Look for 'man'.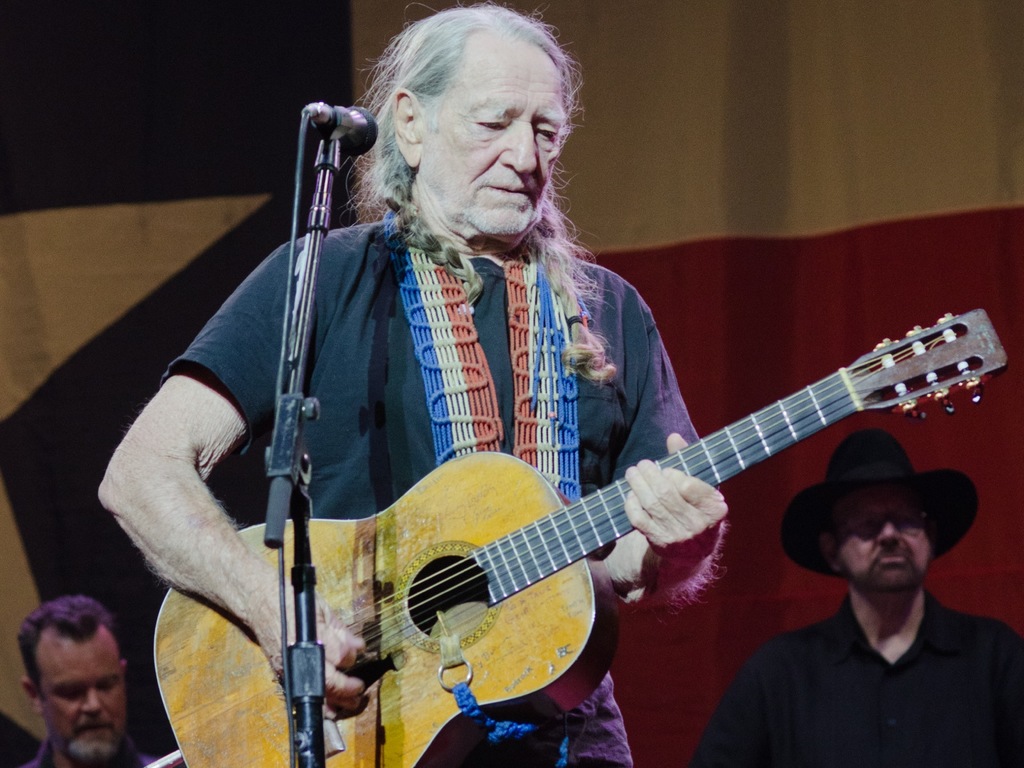
Found: (0, 607, 170, 767).
